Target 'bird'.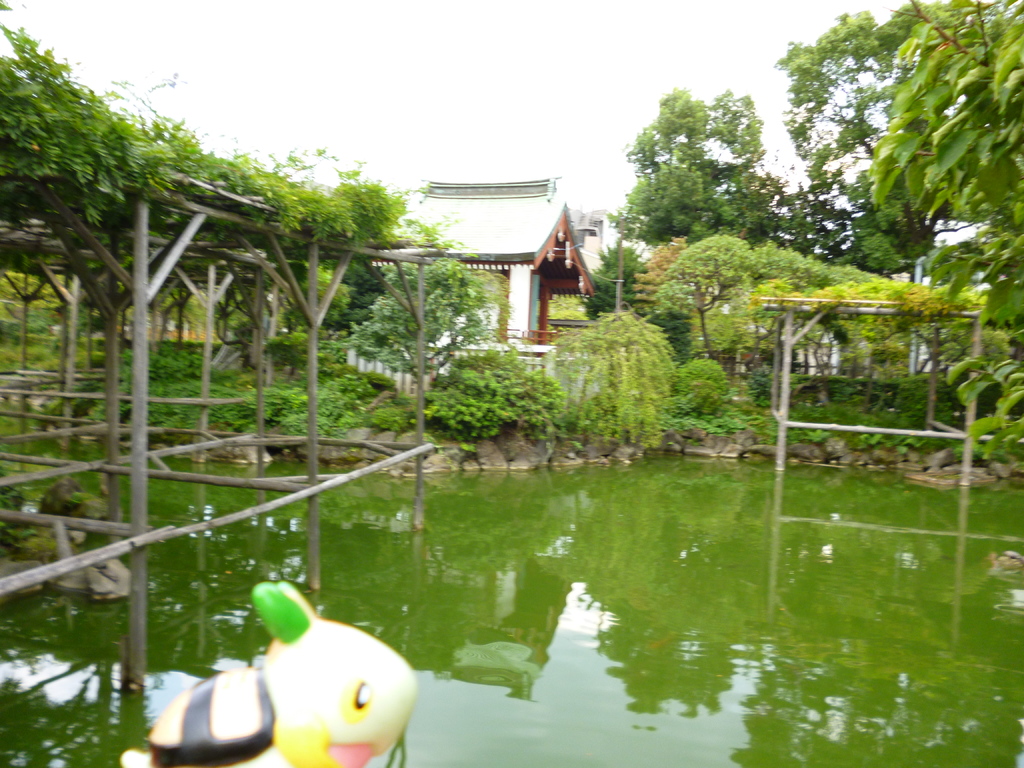
Target region: [left=113, top=577, right=415, bottom=767].
